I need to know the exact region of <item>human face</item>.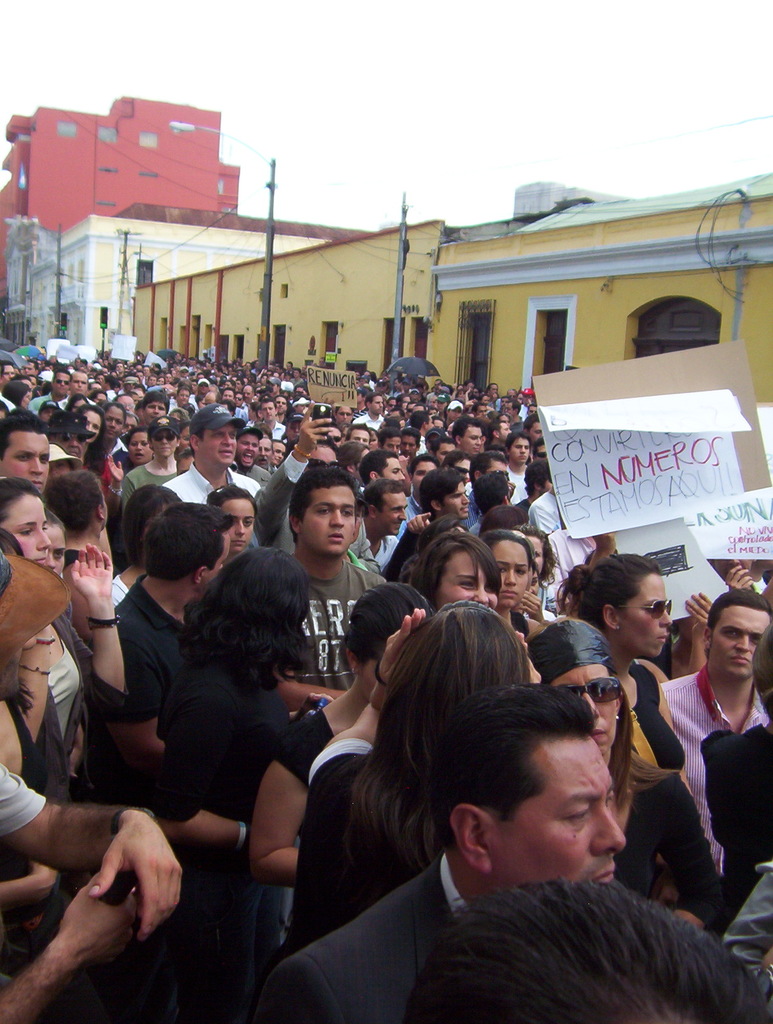
Region: x1=204, y1=424, x2=235, y2=461.
